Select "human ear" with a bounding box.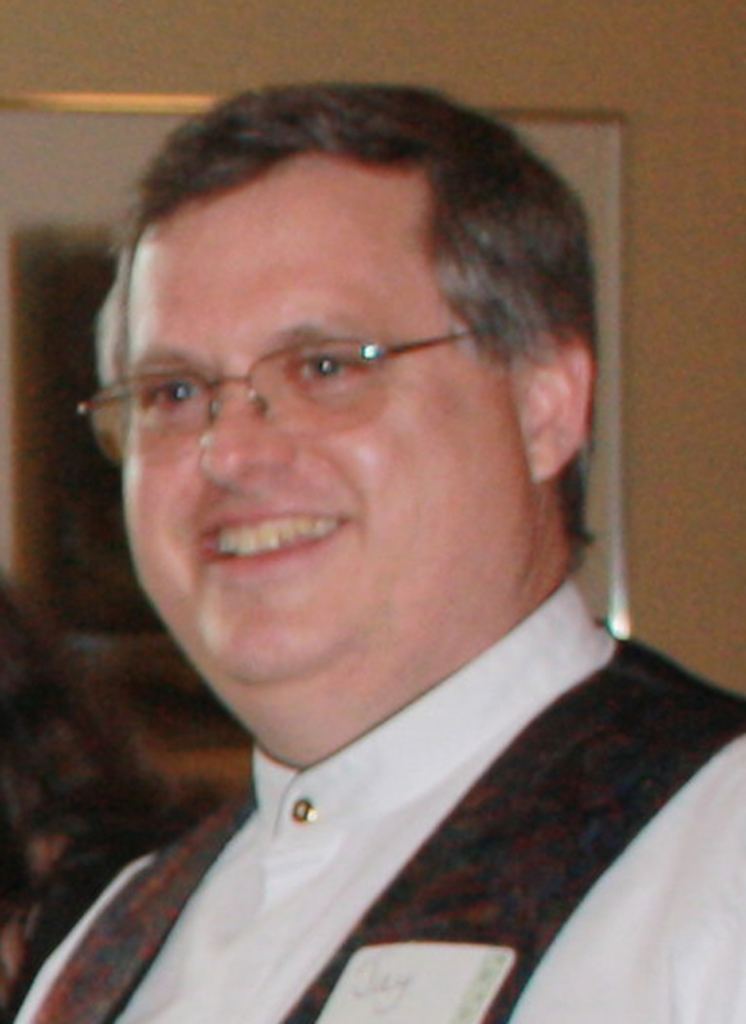
517, 317, 595, 477.
